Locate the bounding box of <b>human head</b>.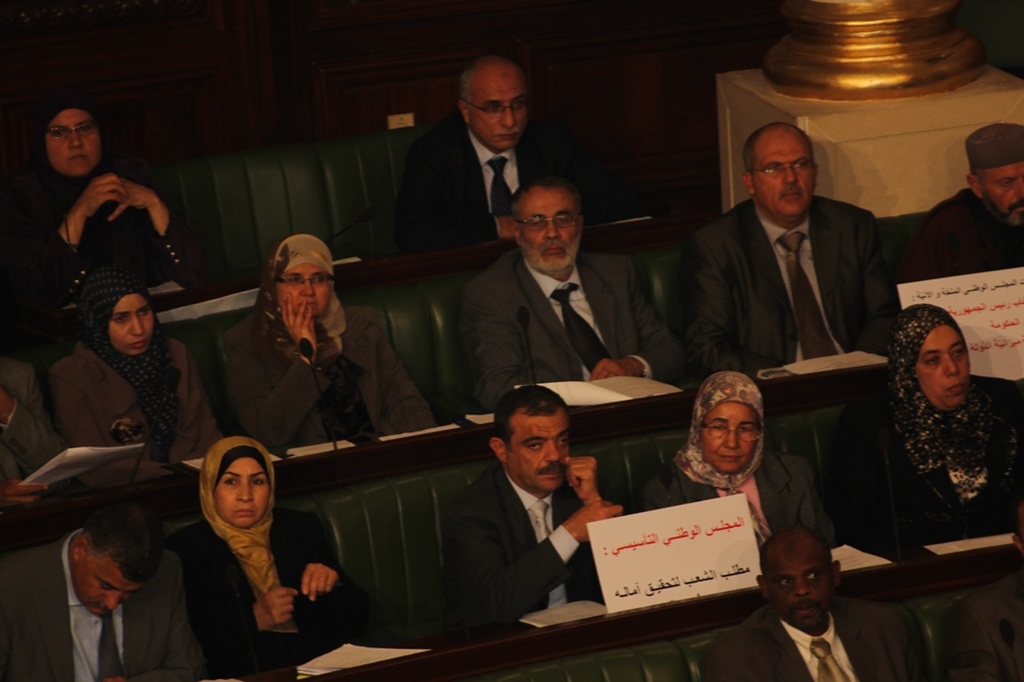
Bounding box: region(515, 177, 585, 270).
